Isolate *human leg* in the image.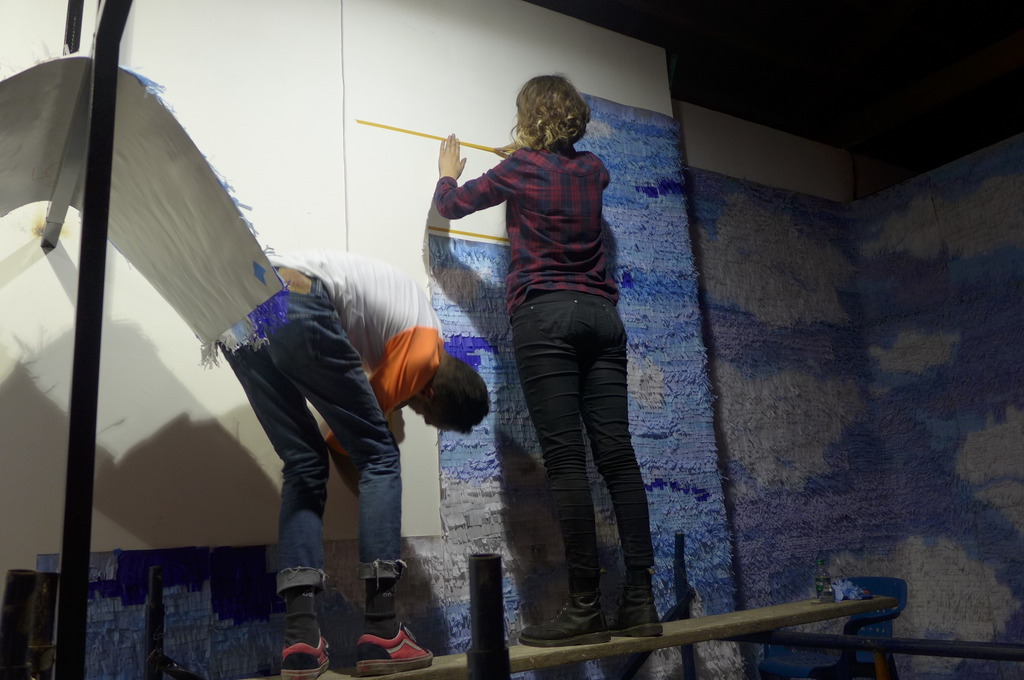
Isolated region: 516, 293, 615, 644.
